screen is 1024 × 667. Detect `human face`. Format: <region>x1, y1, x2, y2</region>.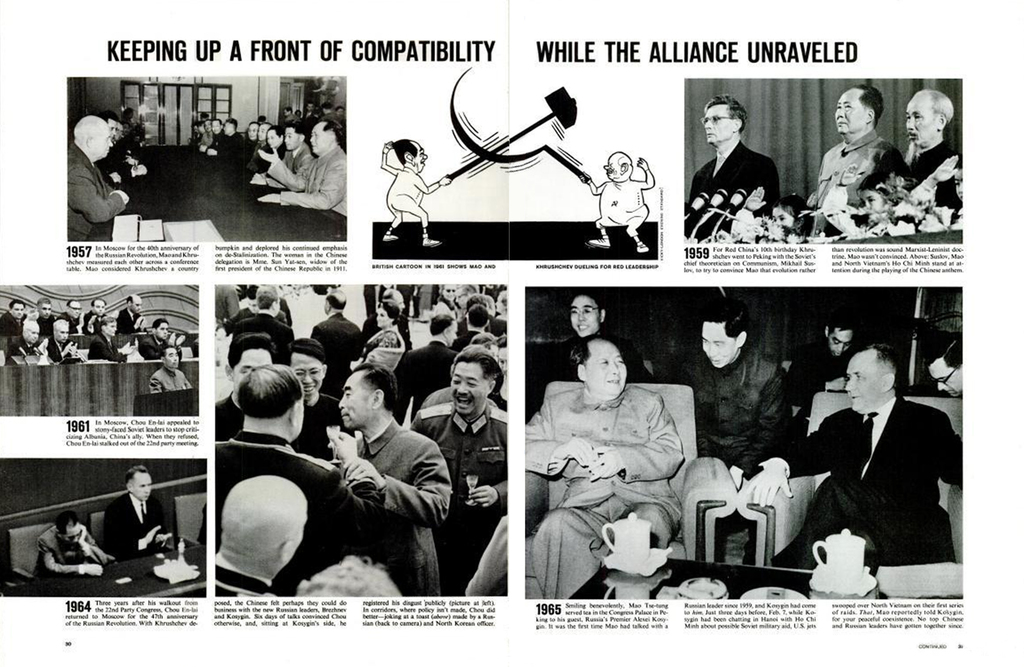
<region>572, 293, 596, 338</region>.
